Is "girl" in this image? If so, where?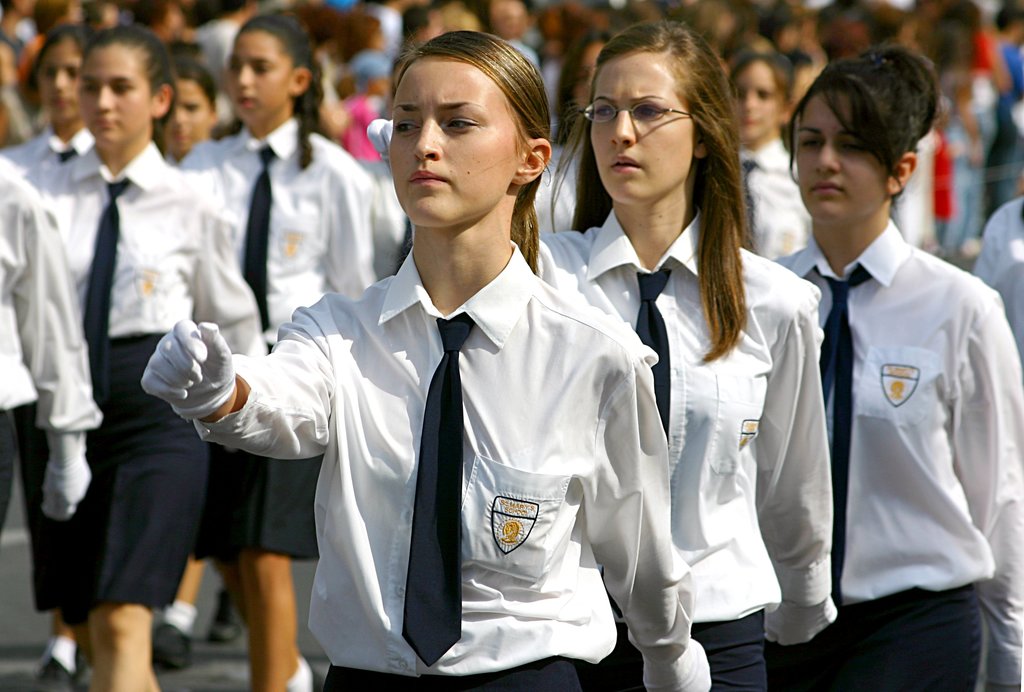
Yes, at 17 25 206 685.
